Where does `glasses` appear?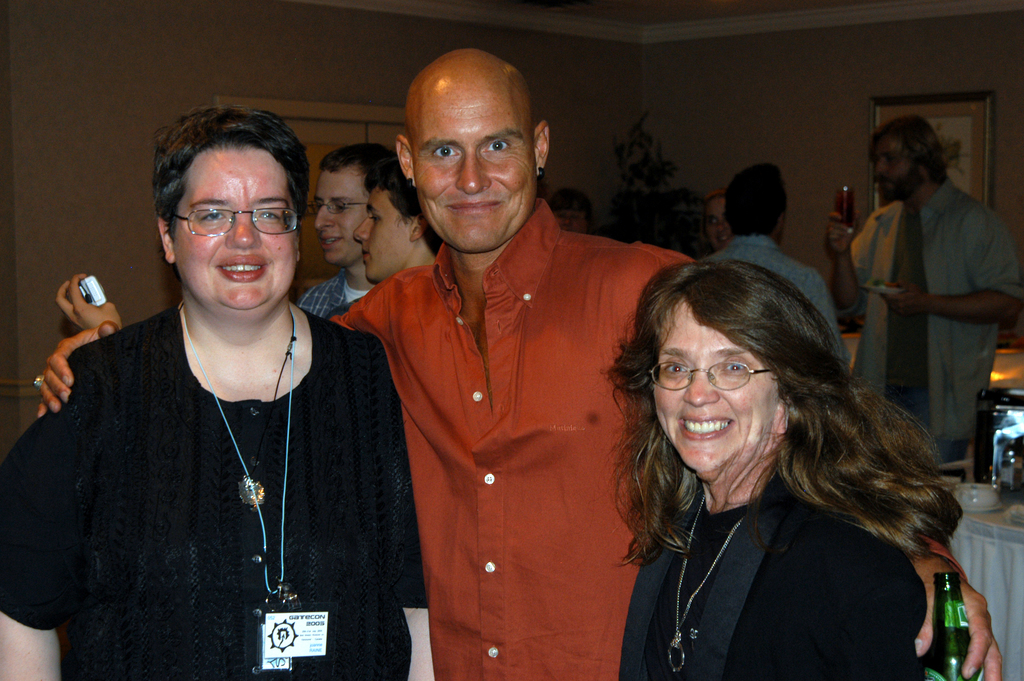
Appears at x1=161, y1=192, x2=296, y2=240.
